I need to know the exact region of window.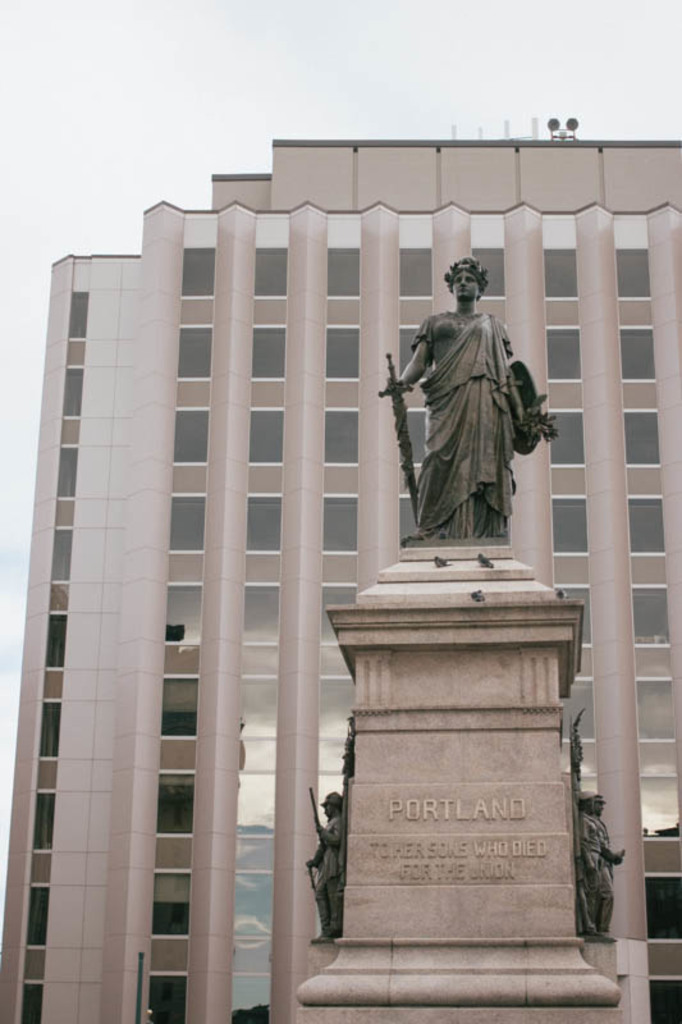
Region: l=165, t=494, r=205, b=552.
